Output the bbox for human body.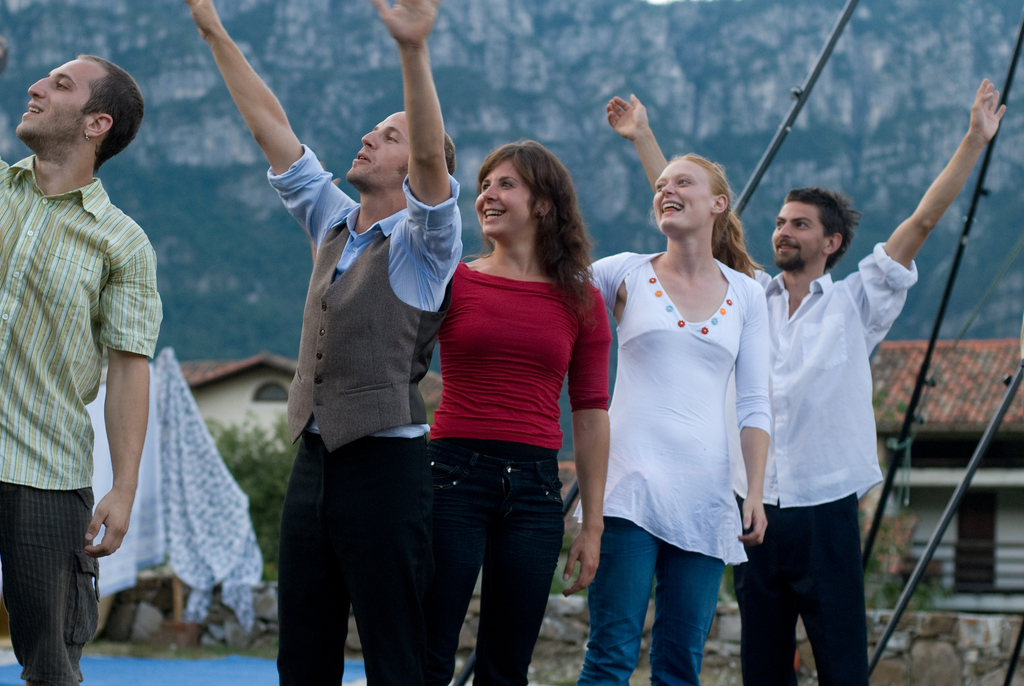
[x1=422, y1=131, x2=614, y2=685].
